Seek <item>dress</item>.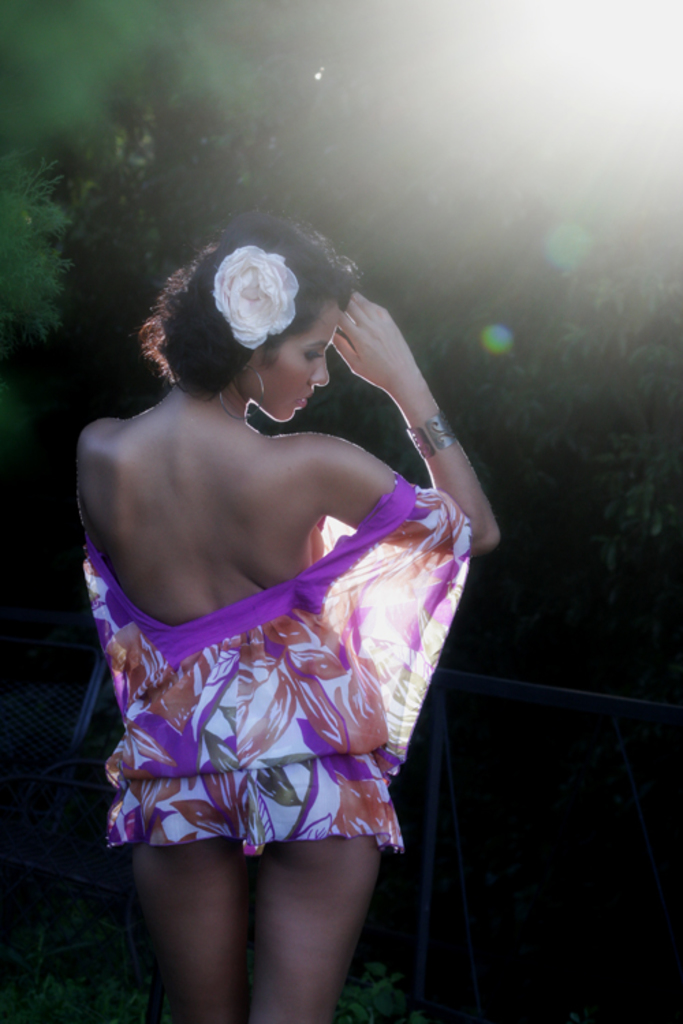
(x1=87, y1=470, x2=477, y2=855).
